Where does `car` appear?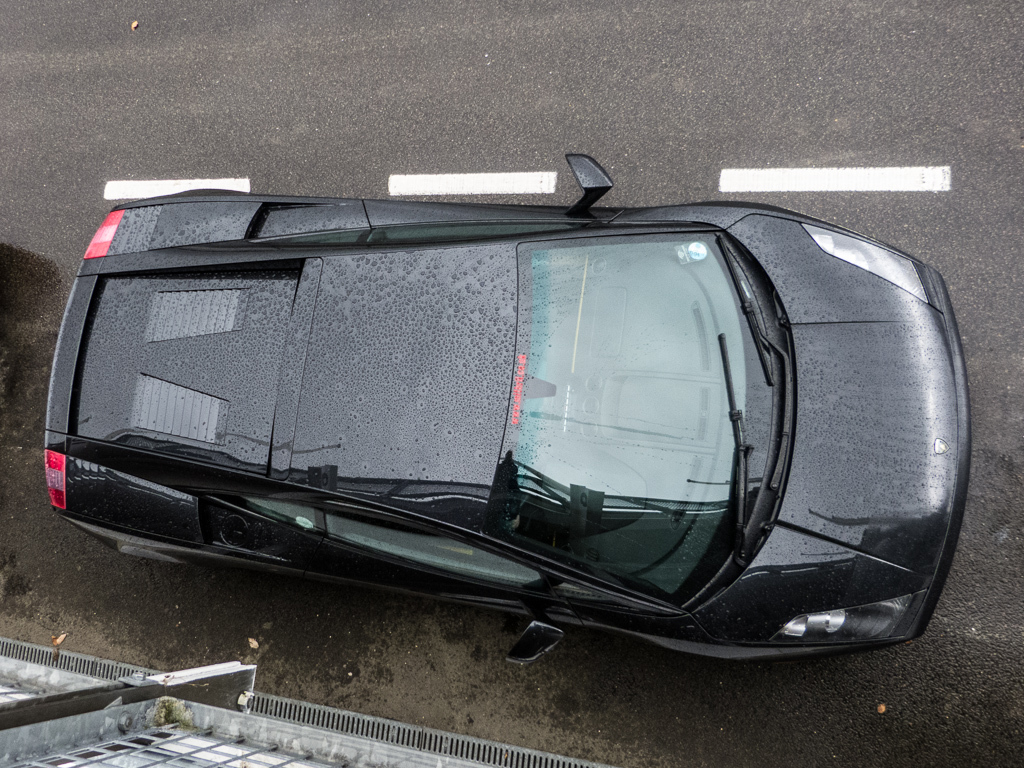
Appears at 42/152/969/664.
